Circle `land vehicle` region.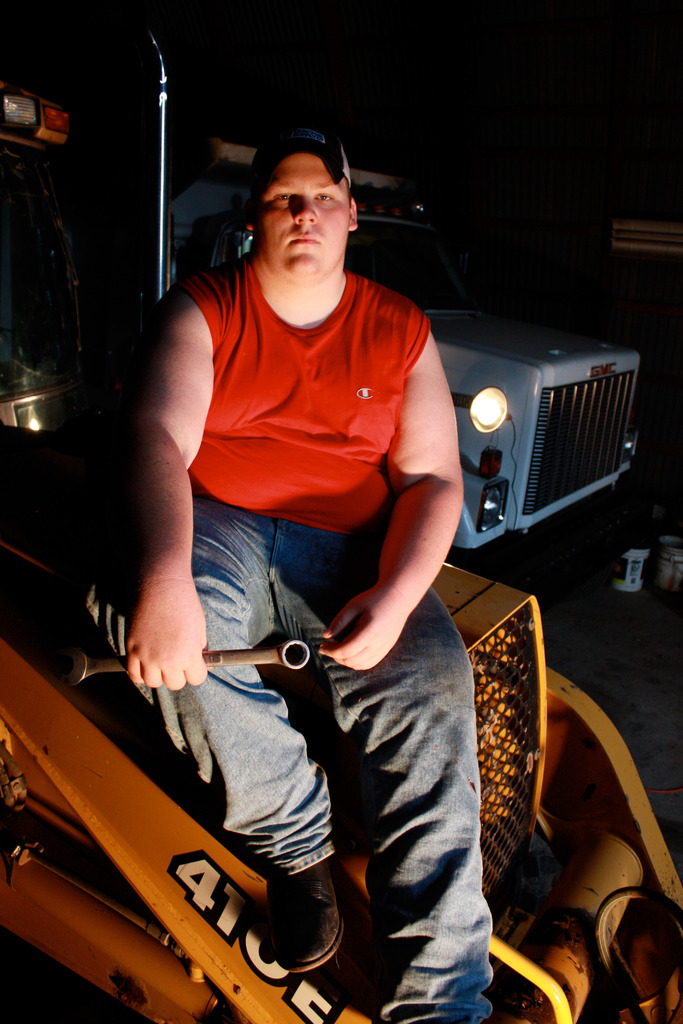
Region: <bbox>0, 26, 682, 1023</bbox>.
